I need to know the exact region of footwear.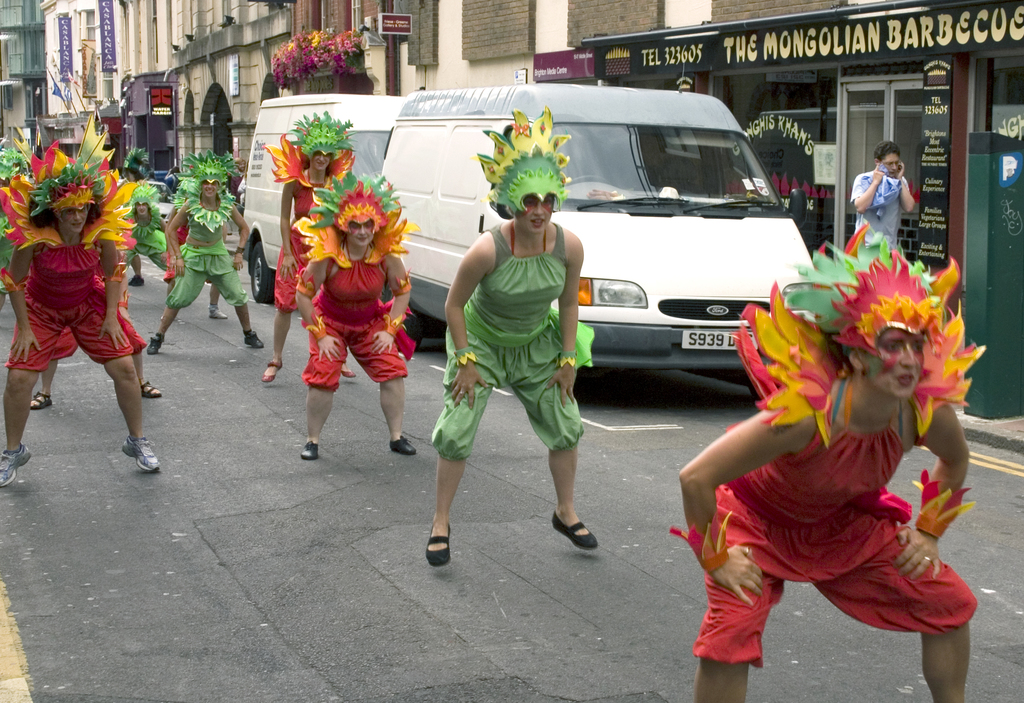
Region: select_region(140, 383, 161, 397).
